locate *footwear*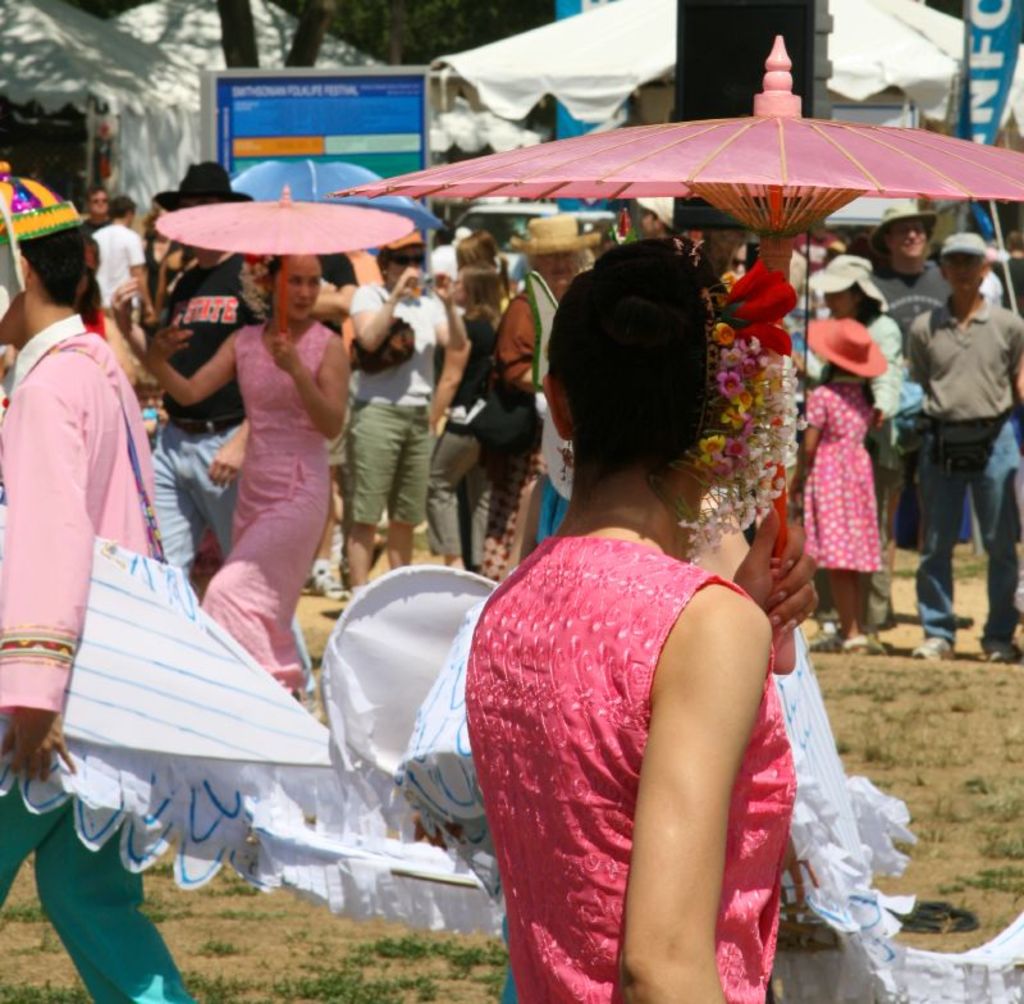
308/563/353/606
